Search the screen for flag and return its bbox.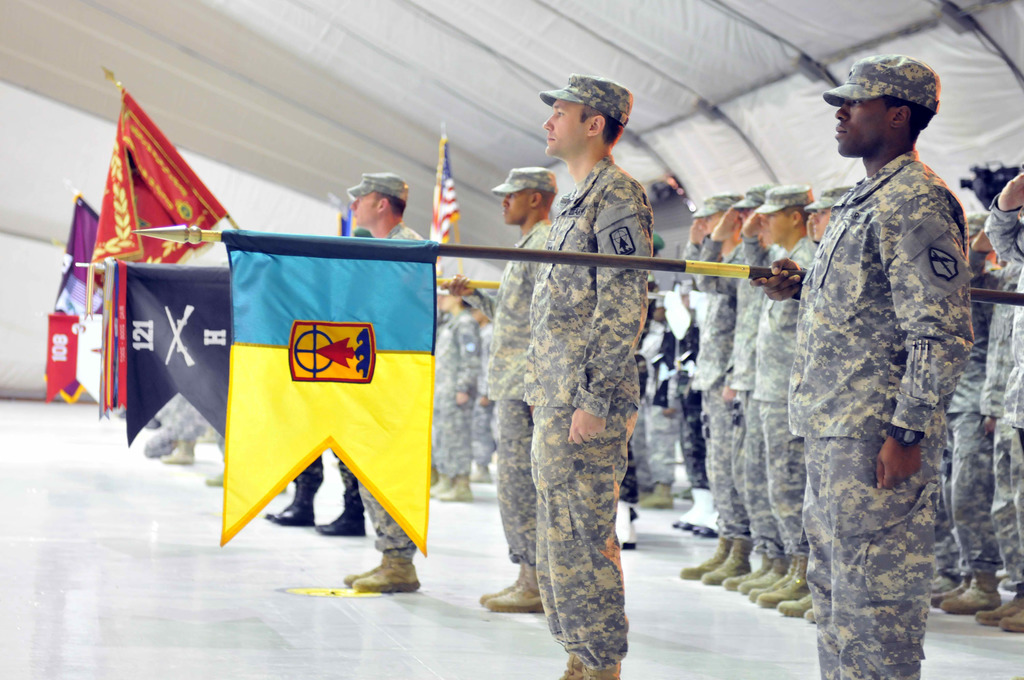
Found: region(422, 133, 460, 251).
